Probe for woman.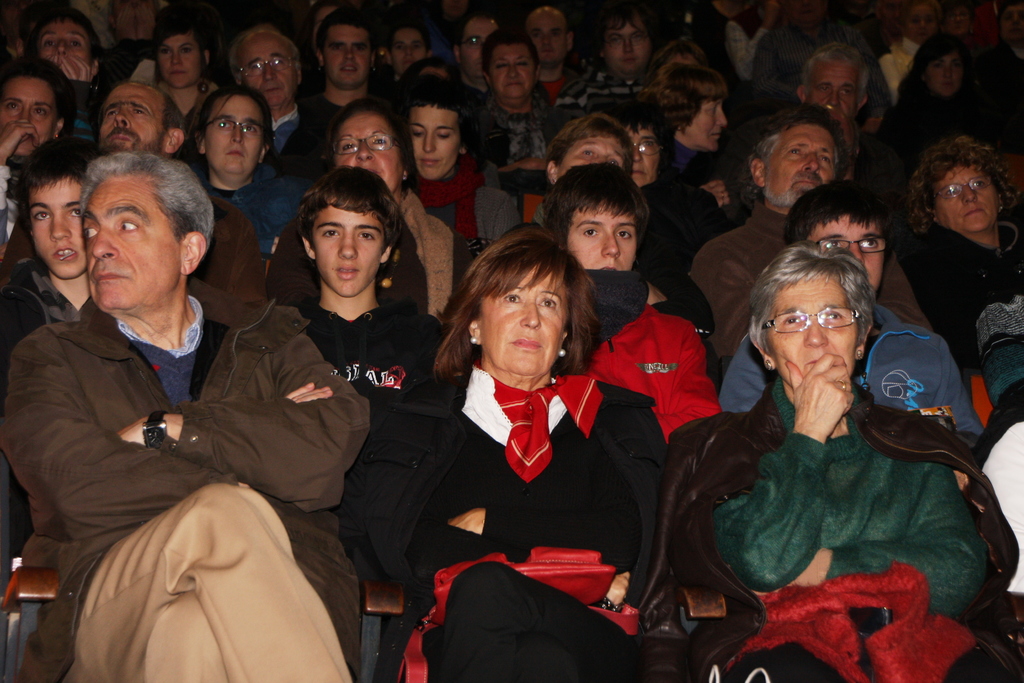
Probe result: 481:23:553:191.
